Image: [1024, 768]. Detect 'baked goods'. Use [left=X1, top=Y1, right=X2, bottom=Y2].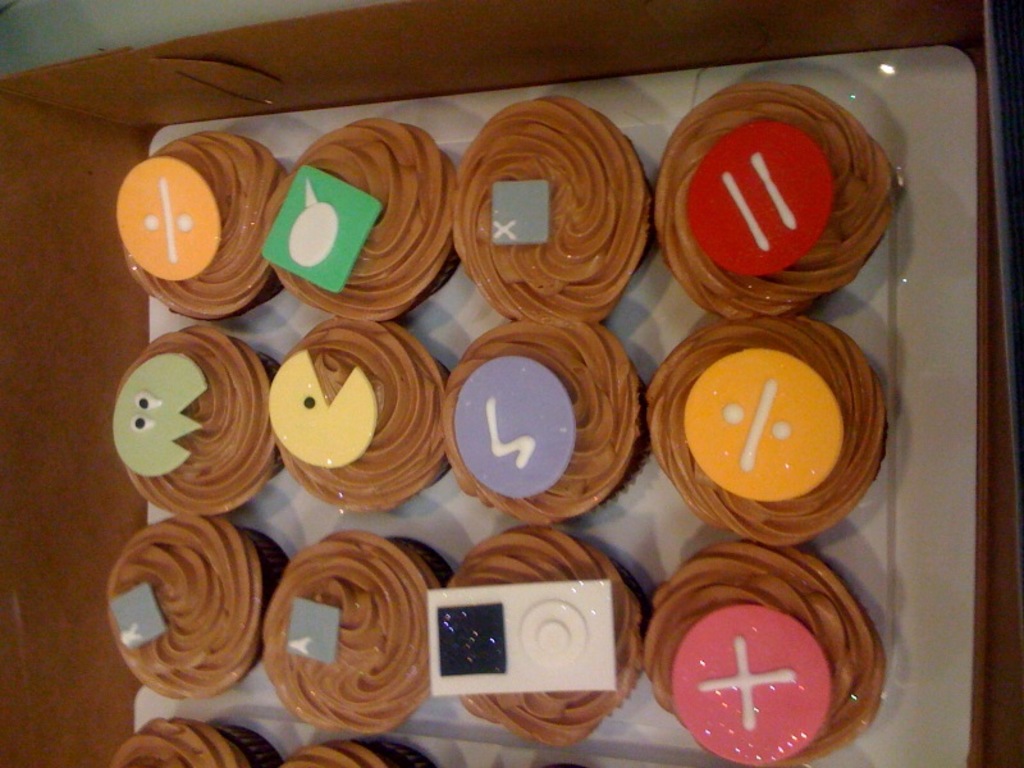
[left=109, top=508, right=294, bottom=703].
